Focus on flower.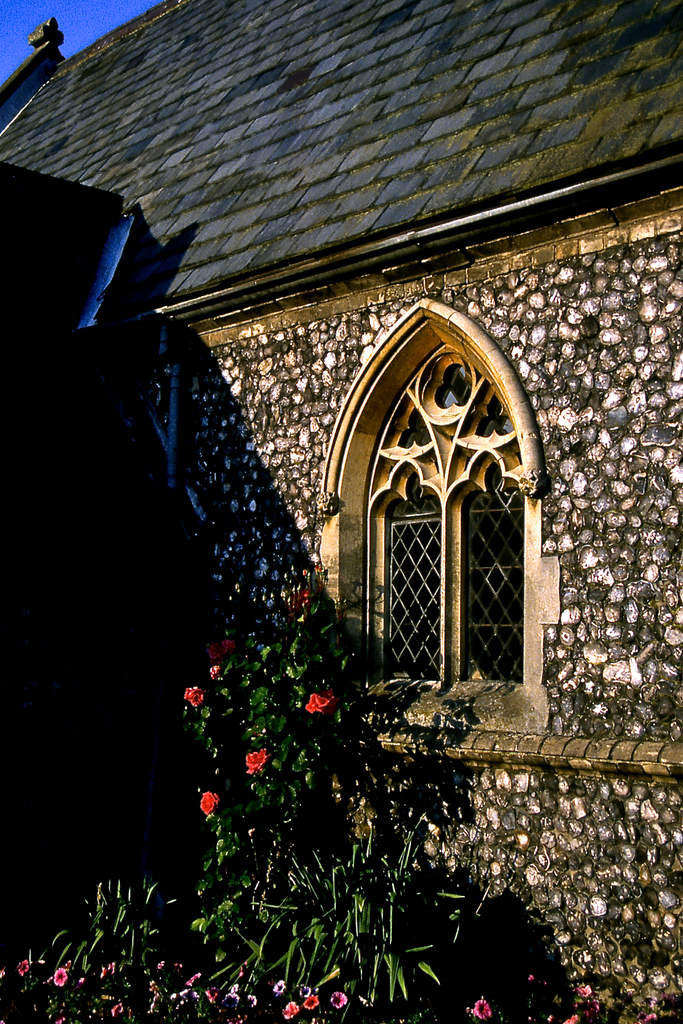
Focused at [95, 960, 119, 979].
